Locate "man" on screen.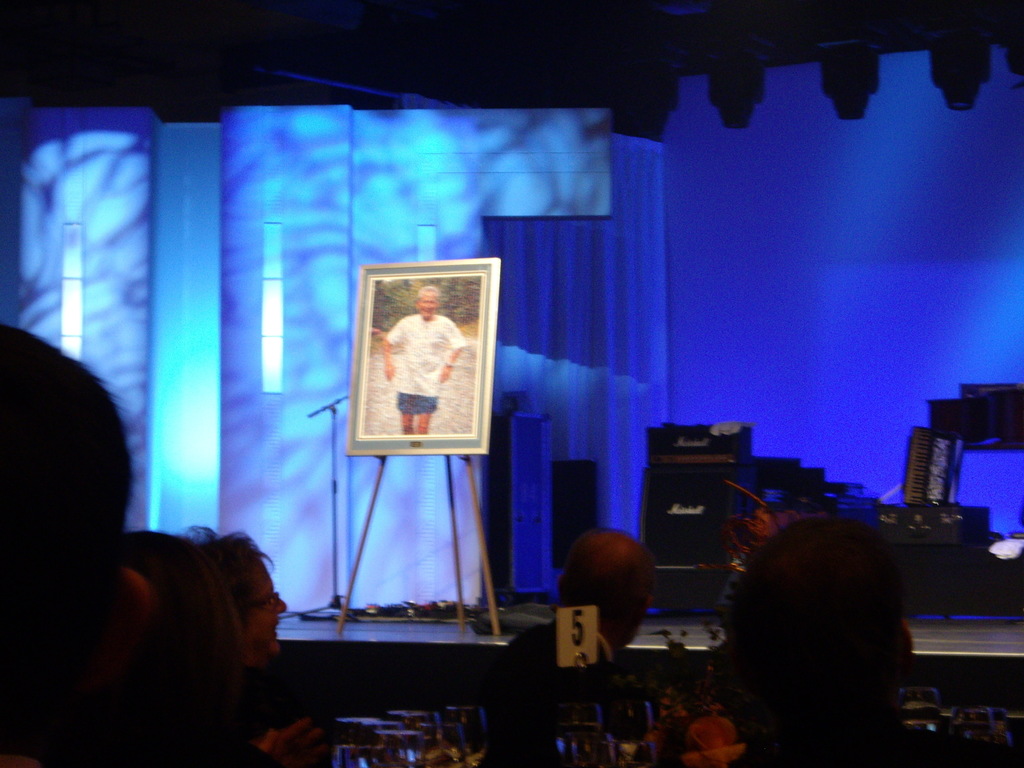
On screen at Rect(492, 526, 648, 767).
